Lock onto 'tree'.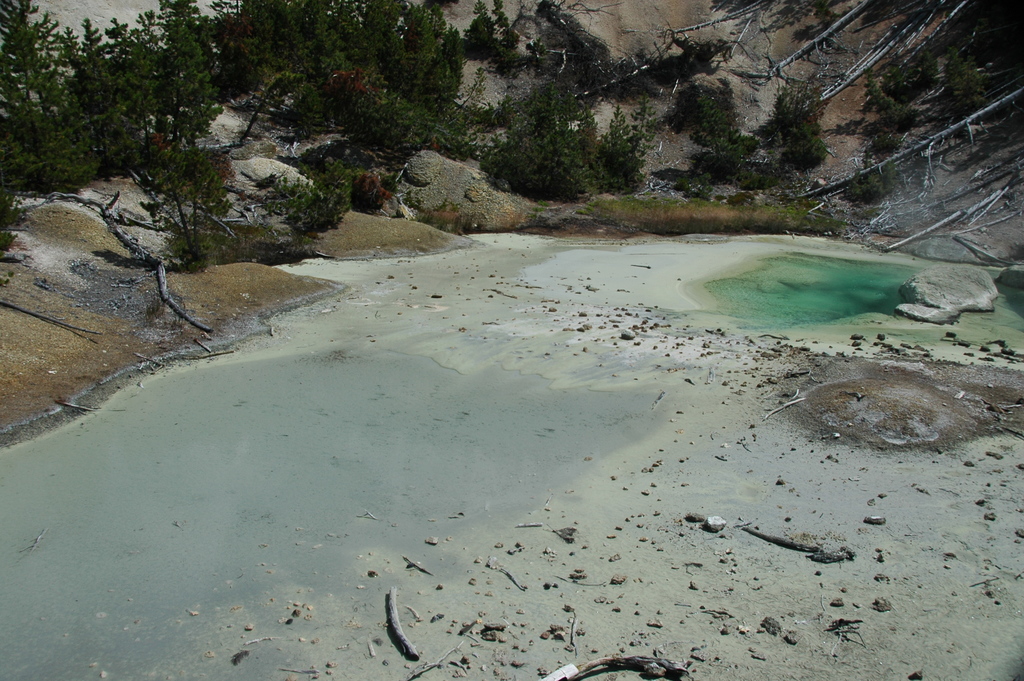
Locked: 867:130:900:159.
